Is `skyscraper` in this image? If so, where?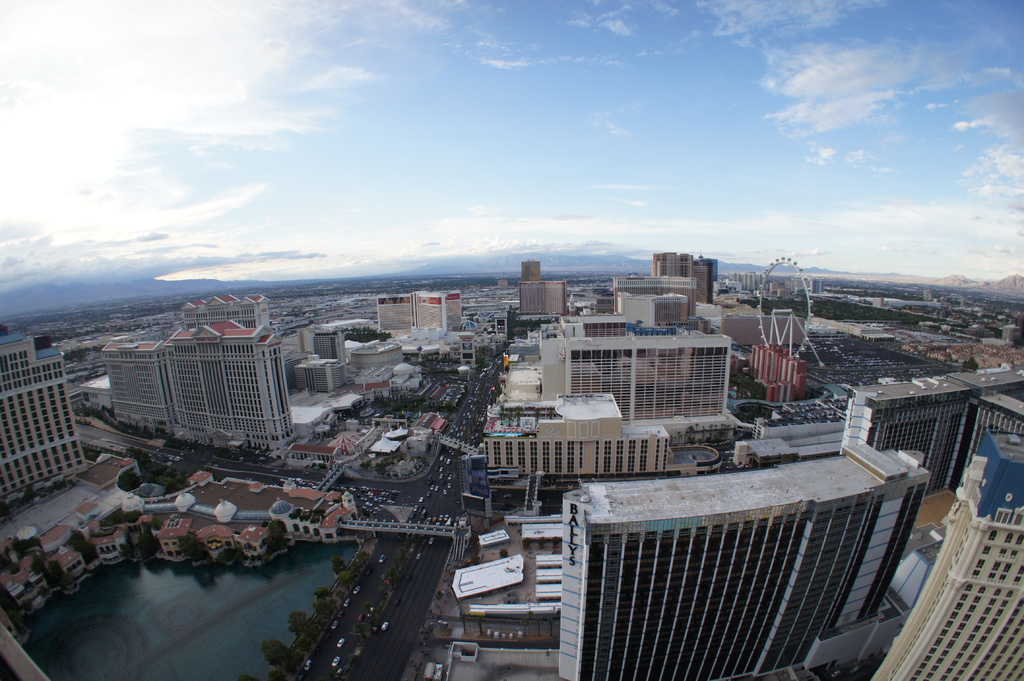
Yes, at 956,397,1023,468.
